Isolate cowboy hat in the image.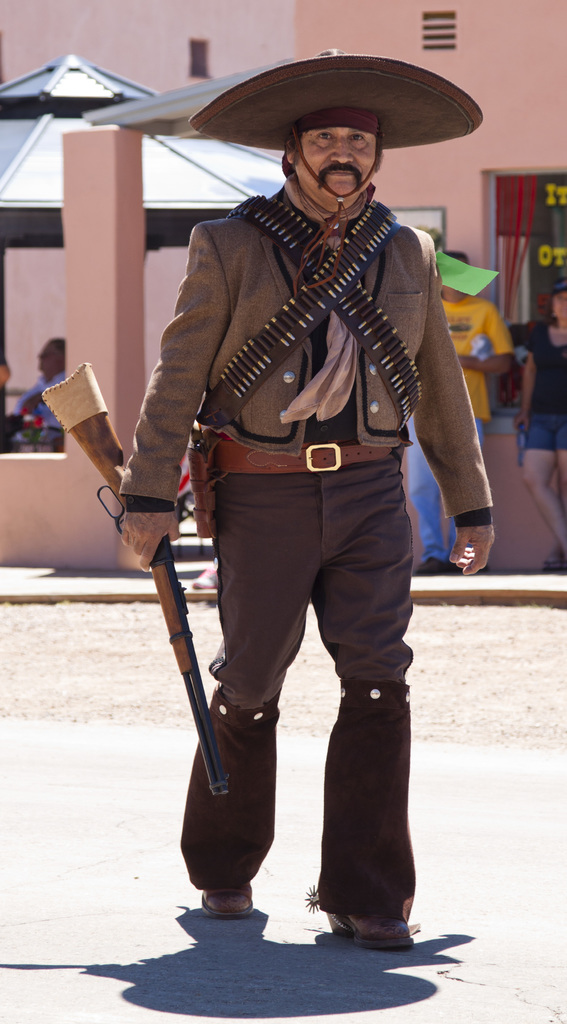
Isolated region: 180/47/476/187.
